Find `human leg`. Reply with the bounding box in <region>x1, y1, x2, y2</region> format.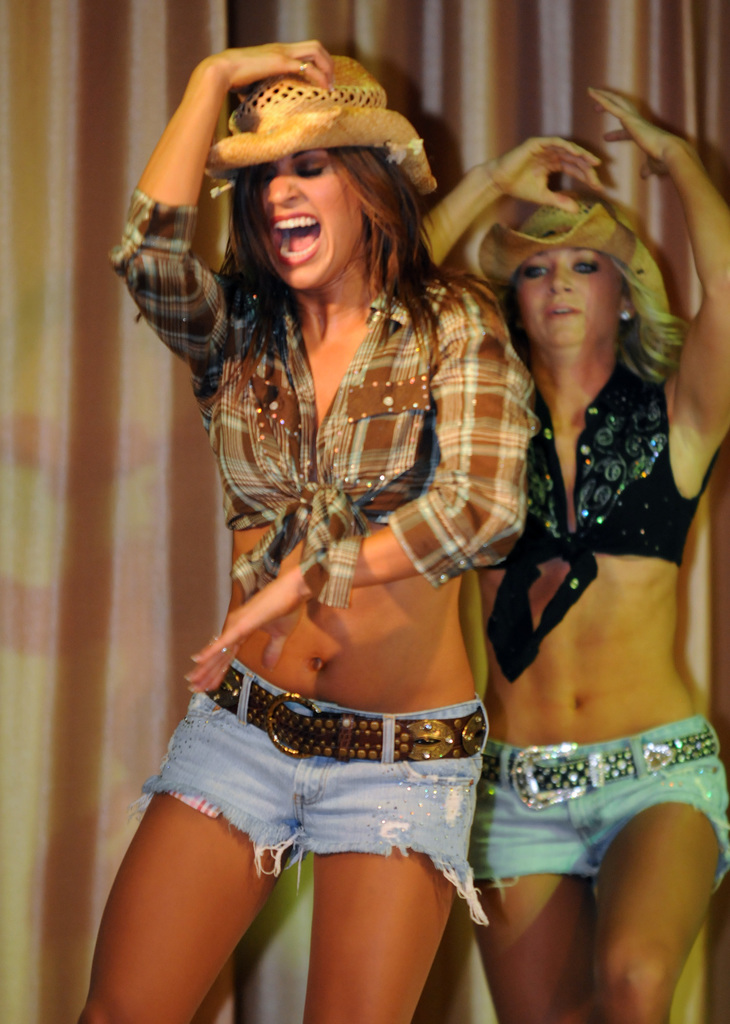
<region>81, 732, 311, 1023</region>.
